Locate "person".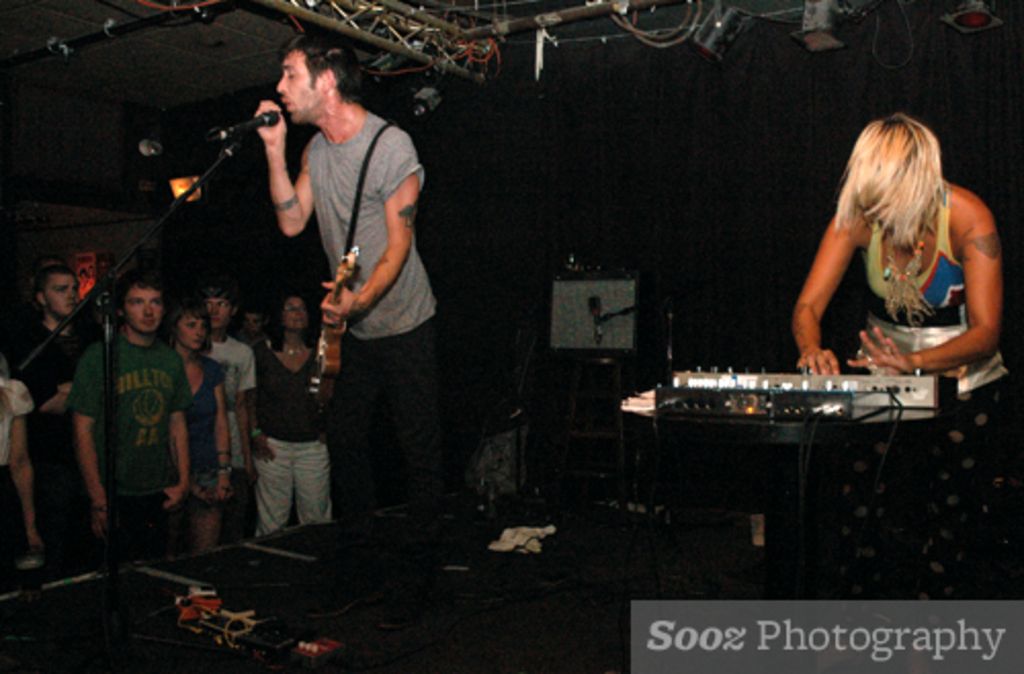
Bounding box: 59/285/201/508.
